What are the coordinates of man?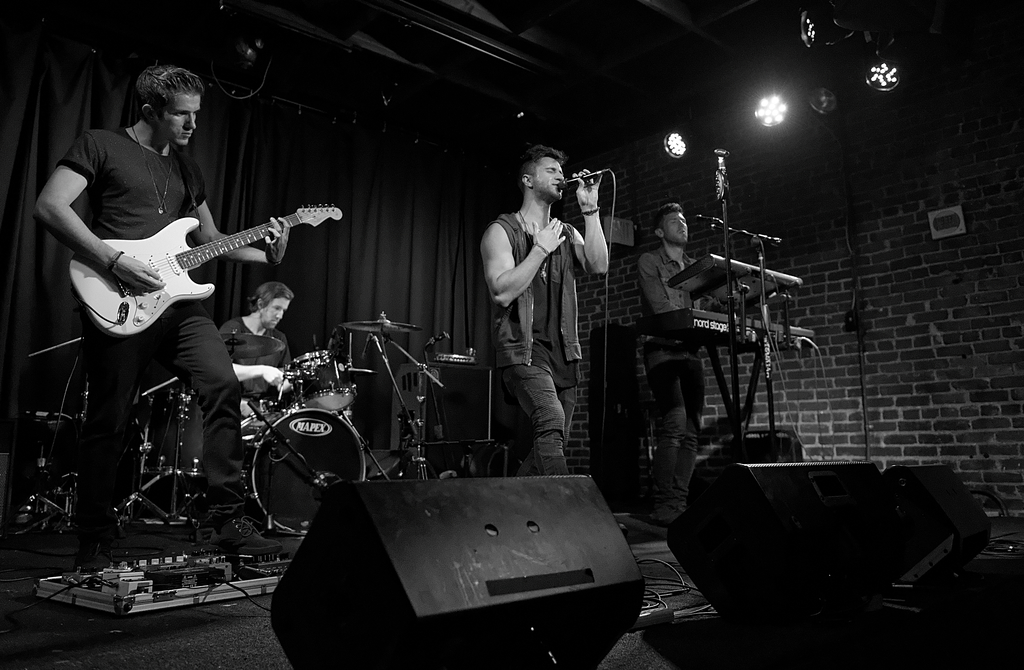
[476, 149, 618, 483].
